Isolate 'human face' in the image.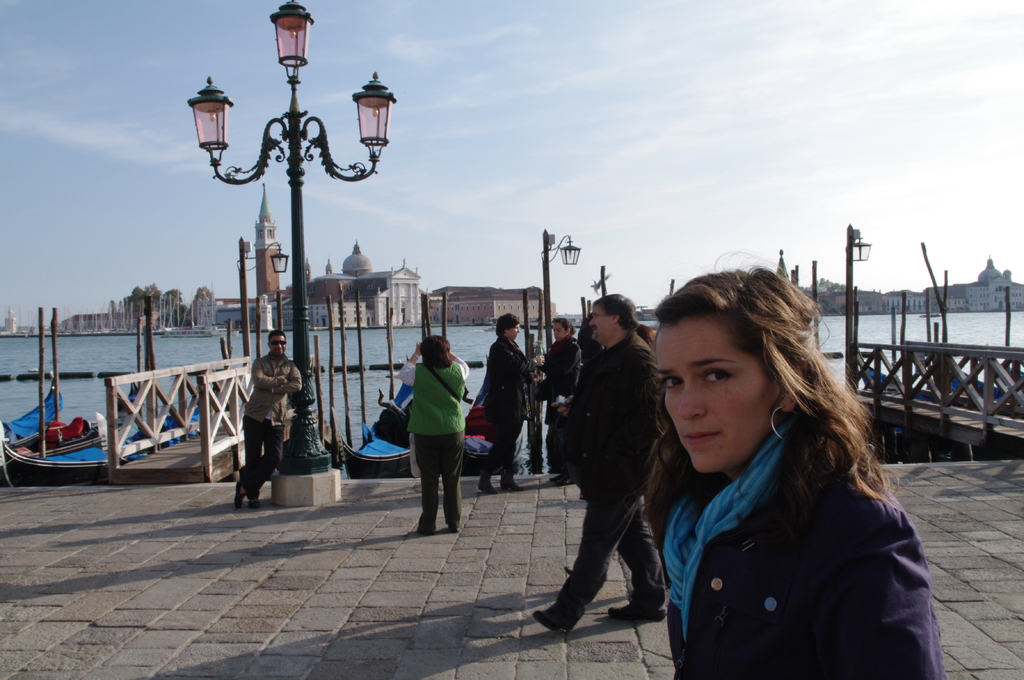
Isolated region: box(269, 337, 286, 355).
